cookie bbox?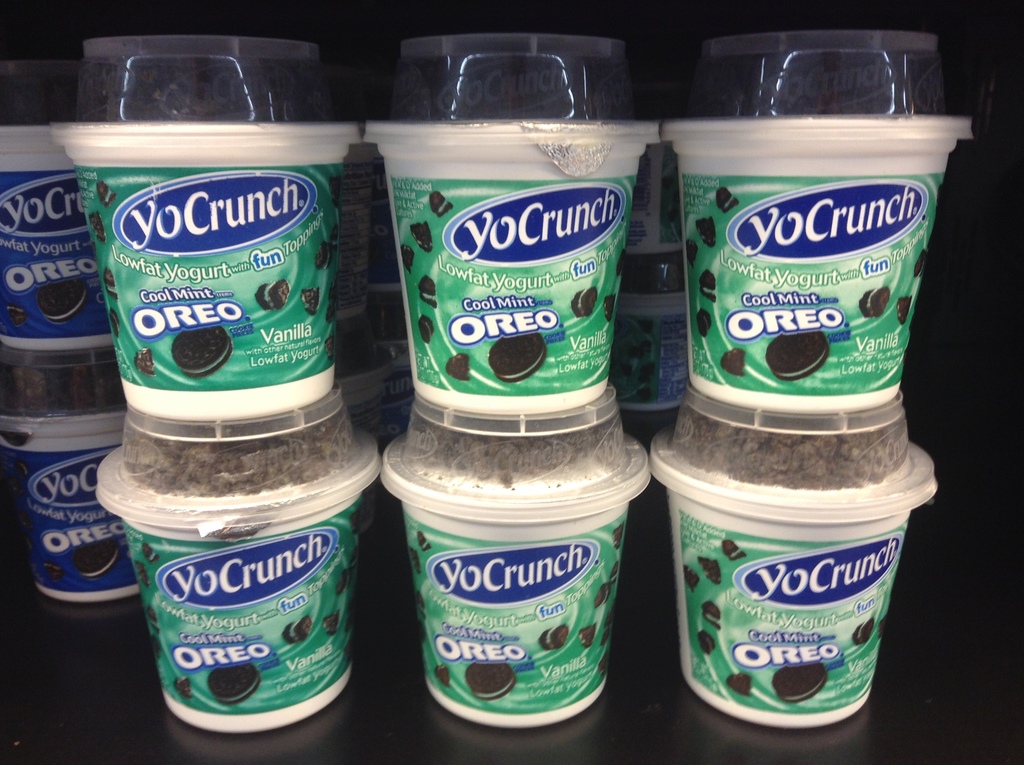
[x1=894, y1=293, x2=909, y2=324]
